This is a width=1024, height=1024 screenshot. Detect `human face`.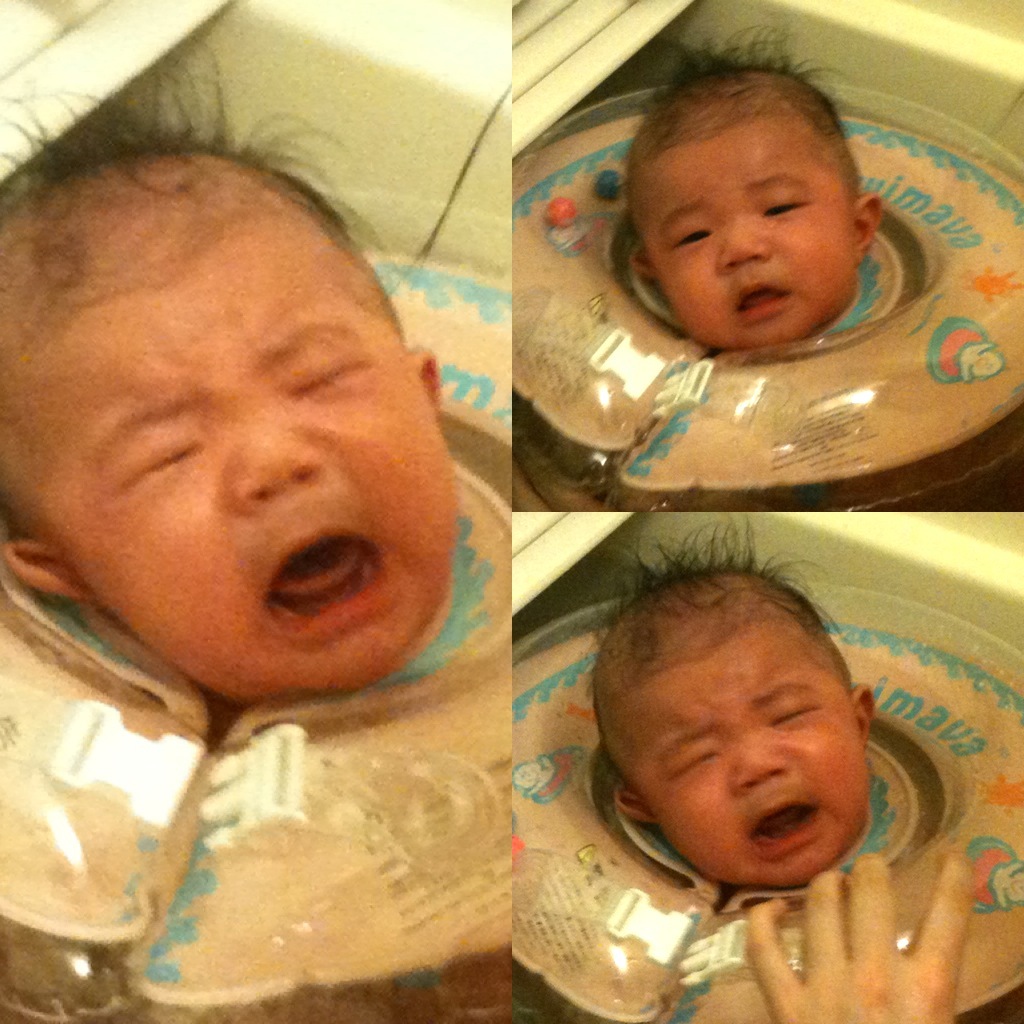
left=639, top=630, right=870, bottom=889.
